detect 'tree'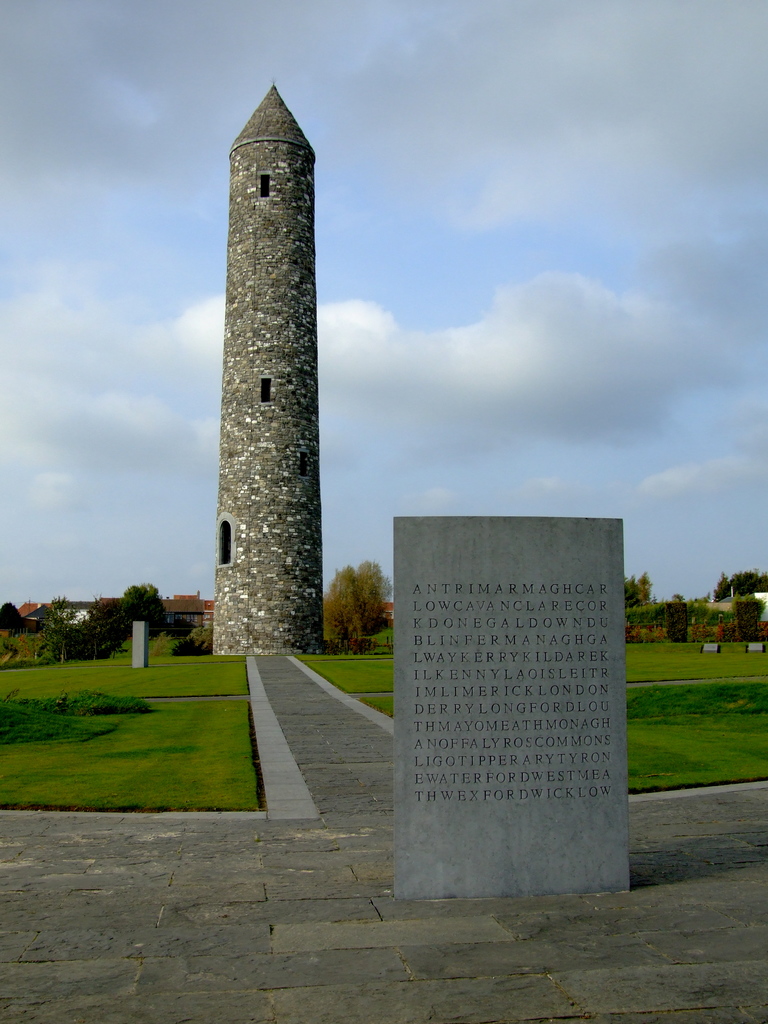
bbox(352, 559, 394, 630)
